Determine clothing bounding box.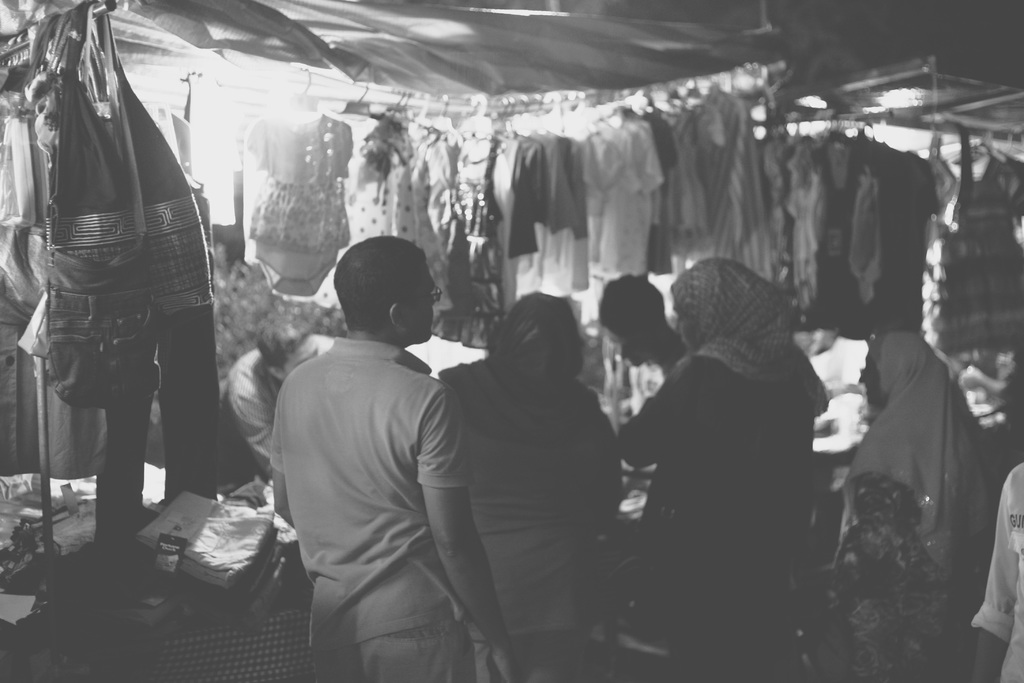
Determined: [left=425, top=354, right=624, bottom=682].
